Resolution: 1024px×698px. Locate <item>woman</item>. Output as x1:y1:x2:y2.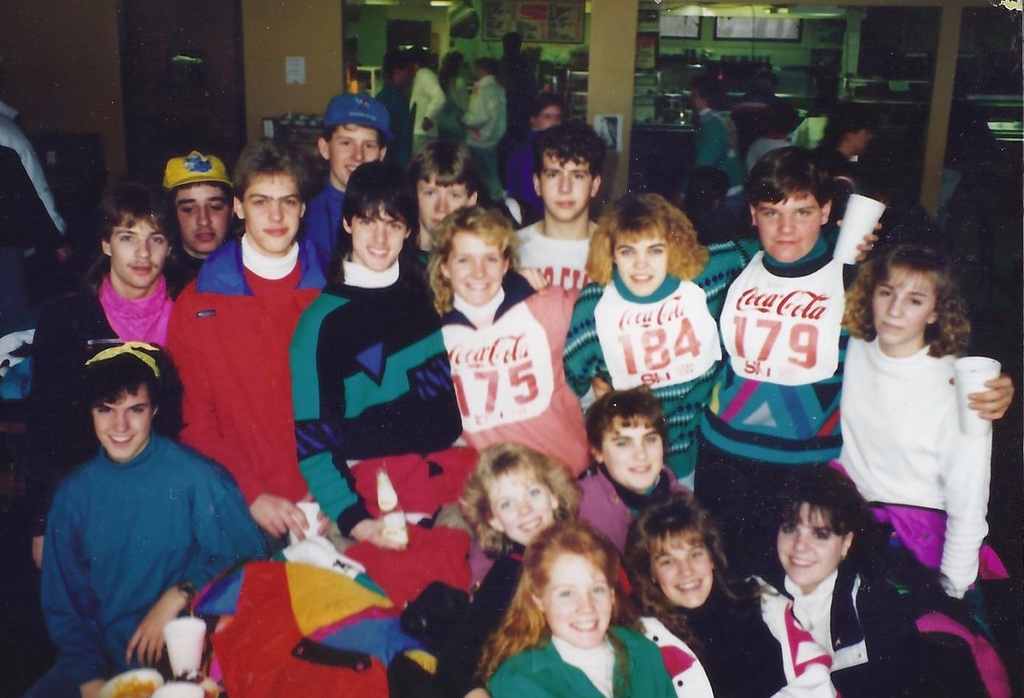
625:499:839:697.
